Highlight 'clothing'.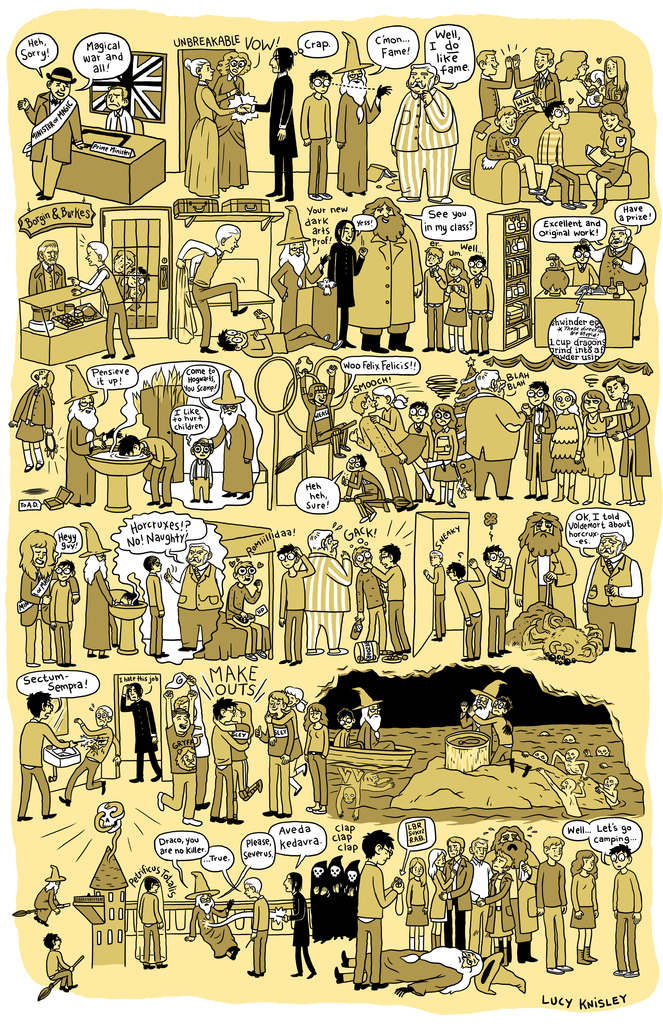
Highlighted region: 513 547 580 620.
